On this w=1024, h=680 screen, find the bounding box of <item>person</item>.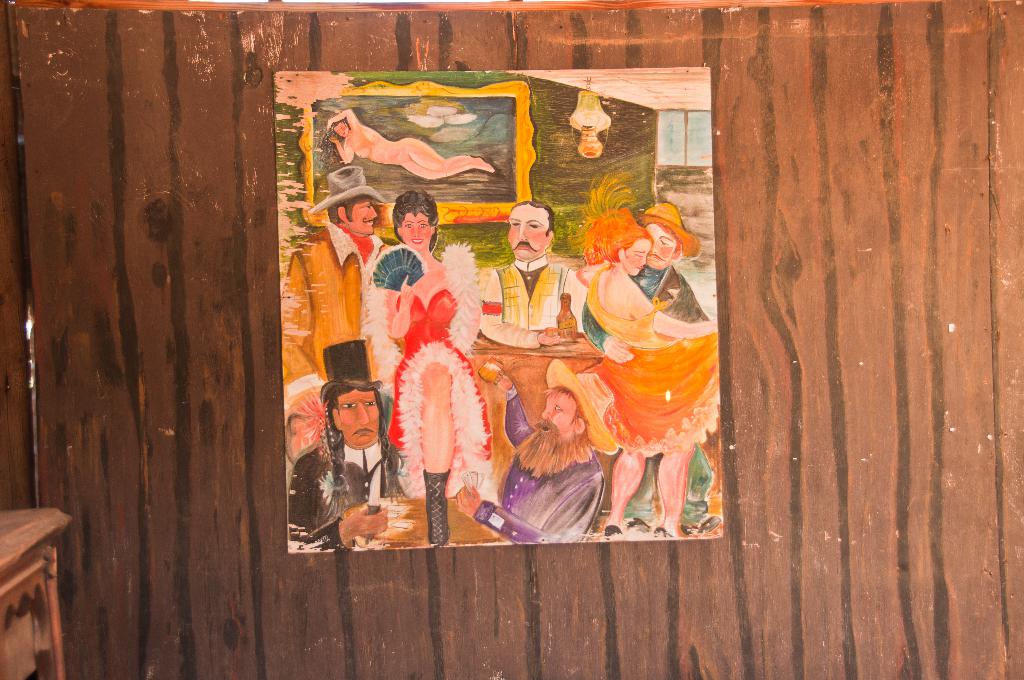
Bounding box: box=[288, 156, 406, 439].
